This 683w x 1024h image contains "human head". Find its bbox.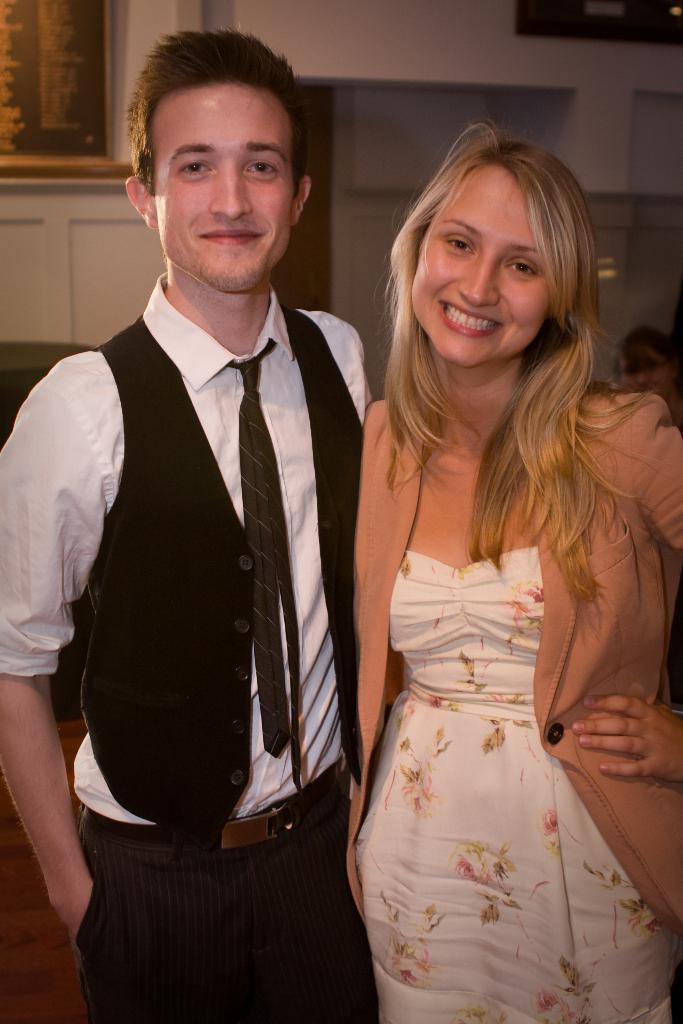
<region>406, 132, 595, 370</region>.
